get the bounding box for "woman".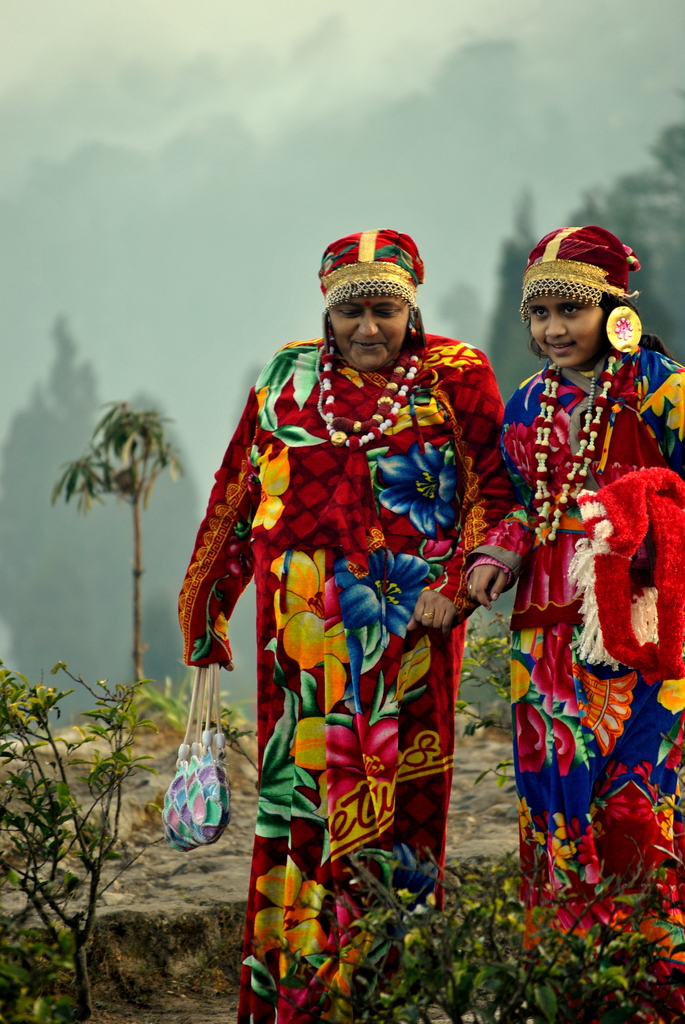
[left=457, top=218, right=684, bottom=1023].
